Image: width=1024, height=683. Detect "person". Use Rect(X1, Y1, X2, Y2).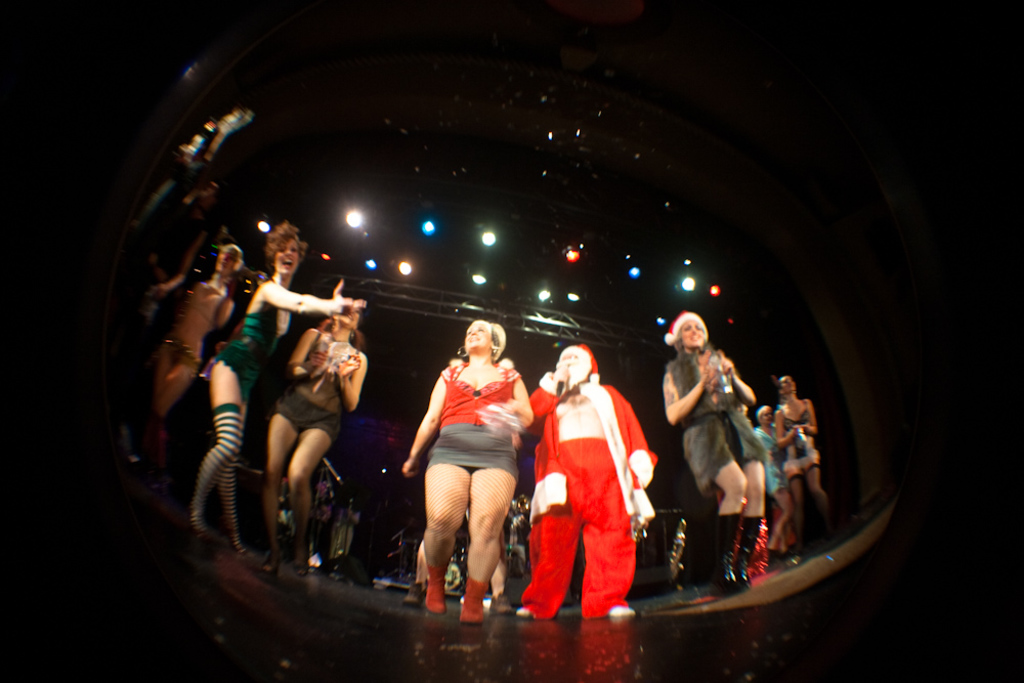
Rect(756, 405, 792, 560).
